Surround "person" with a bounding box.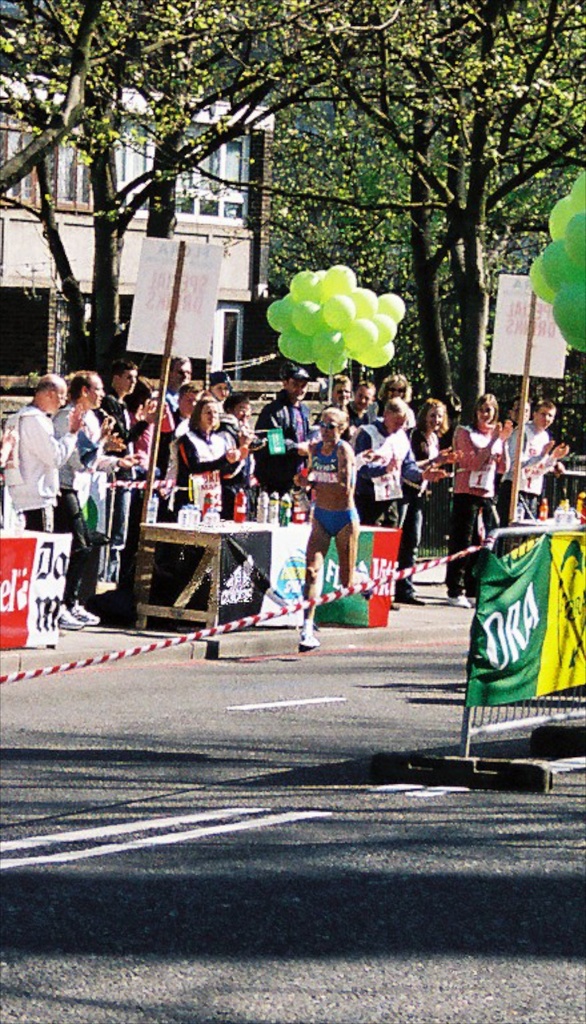
<region>439, 391, 508, 608</region>.
